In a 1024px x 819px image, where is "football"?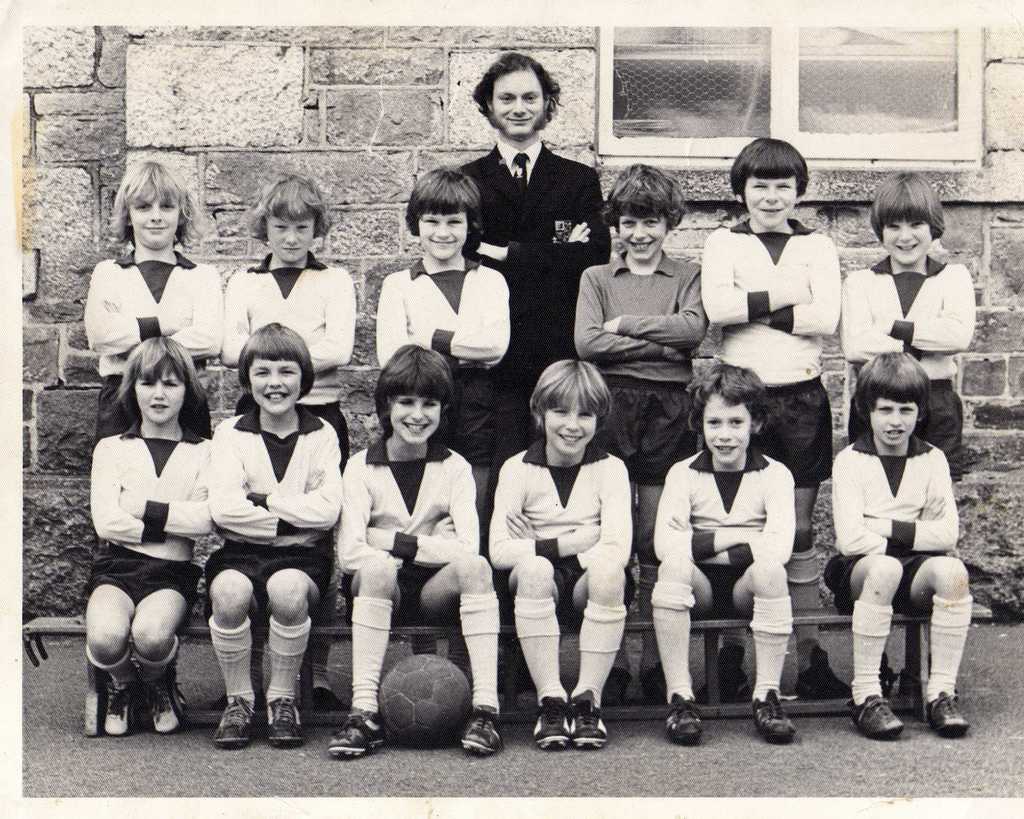
l=376, t=653, r=476, b=747.
